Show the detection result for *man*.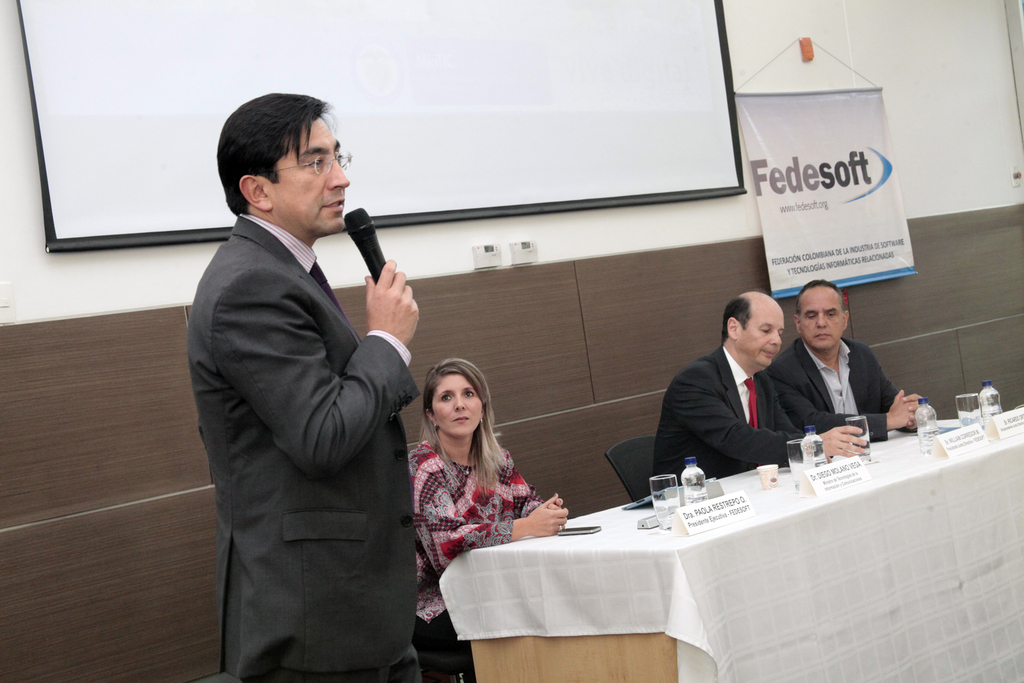
181,74,429,669.
